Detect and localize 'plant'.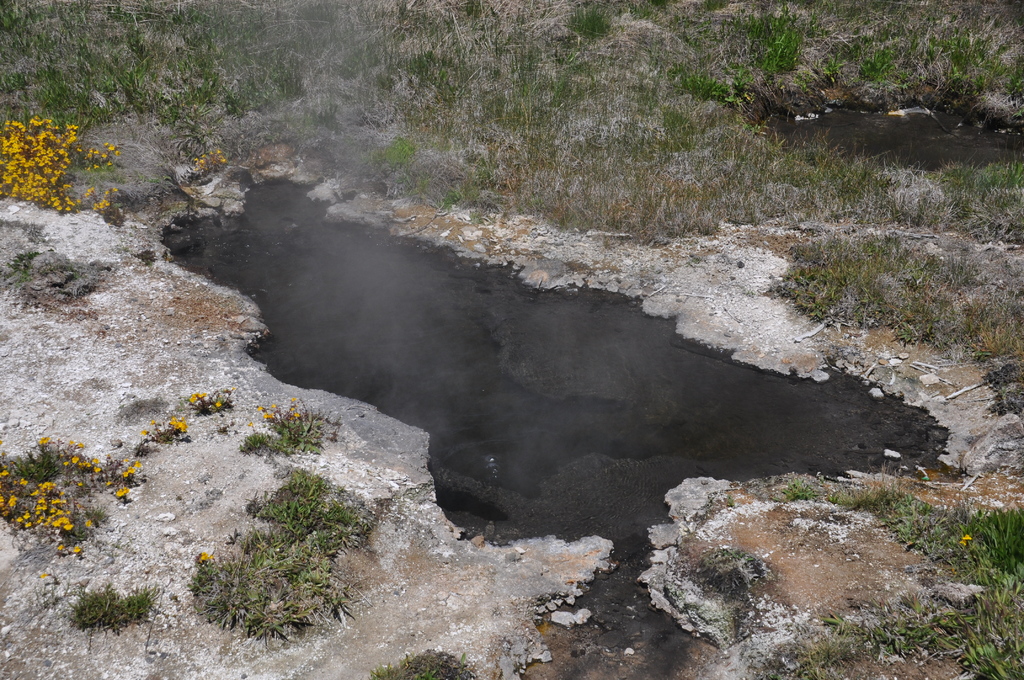
Localized at [x1=767, y1=473, x2=821, y2=509].
